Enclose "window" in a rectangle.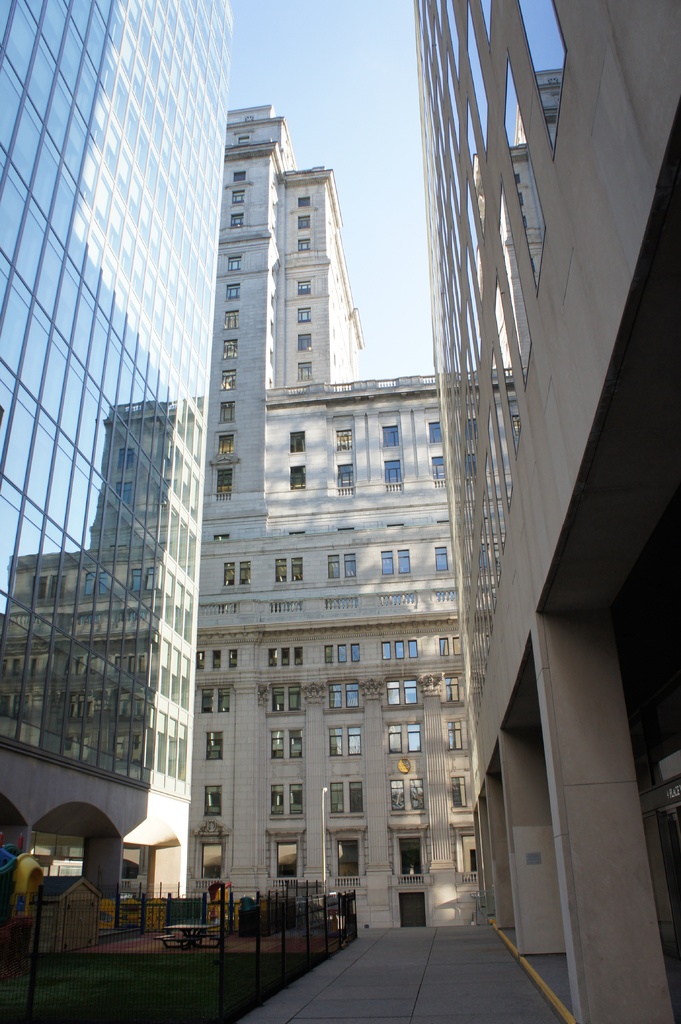
box=[394, 641, 403, 657].
